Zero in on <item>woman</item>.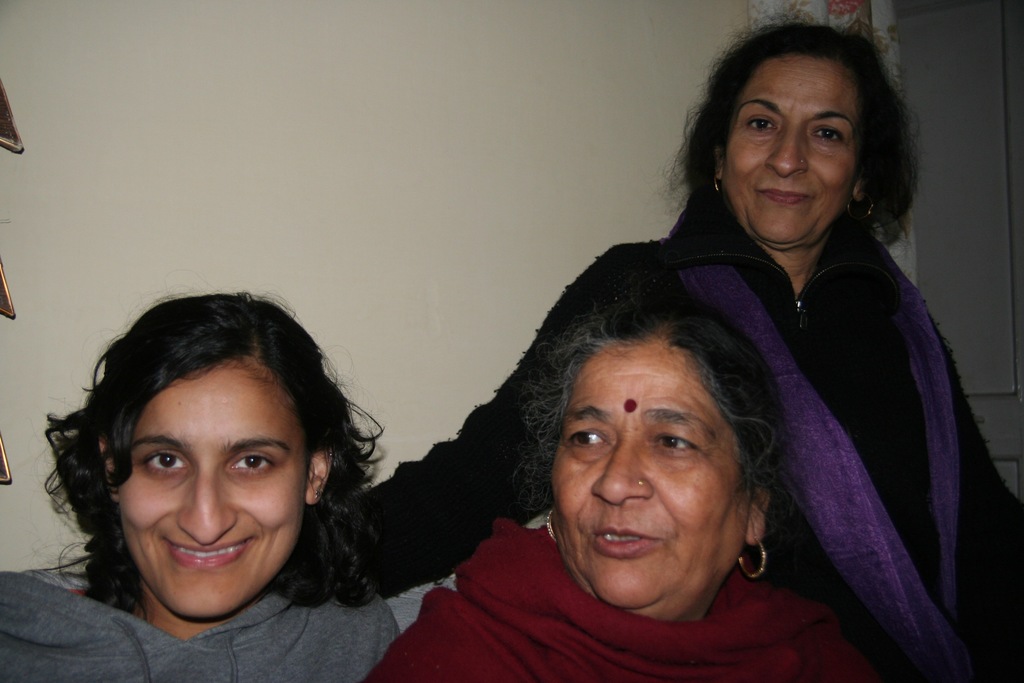
Zeroed in: BBox(350, 299, 946, 682).
